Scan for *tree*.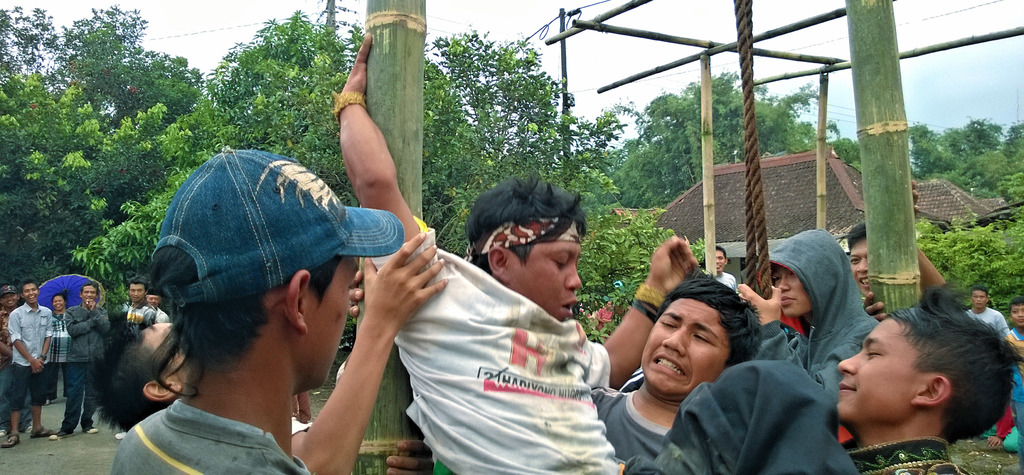
Scan result: <region>191, 1, 362, 138</region>.
